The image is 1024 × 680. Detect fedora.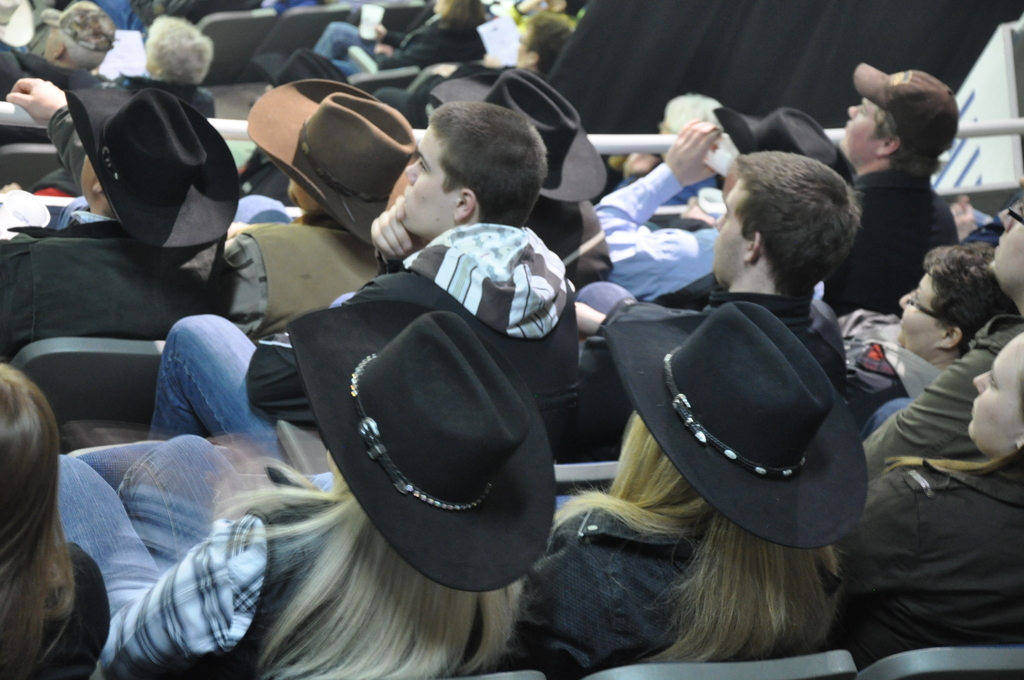
Detection: [430, 74, 609, 206].
